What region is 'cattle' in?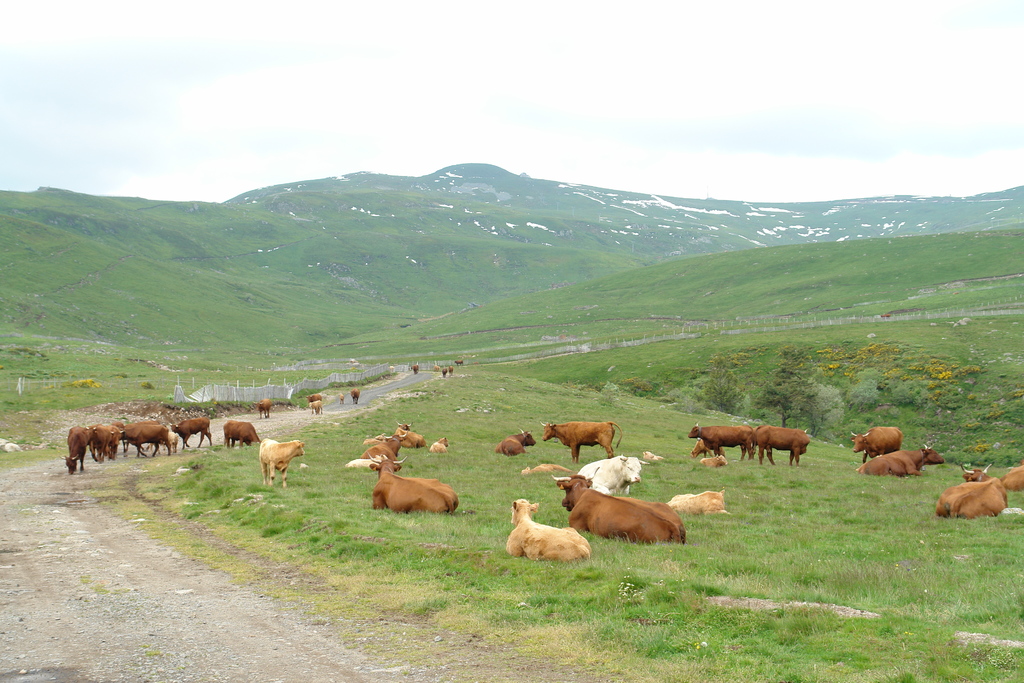
(496, 429, 537, 454).
